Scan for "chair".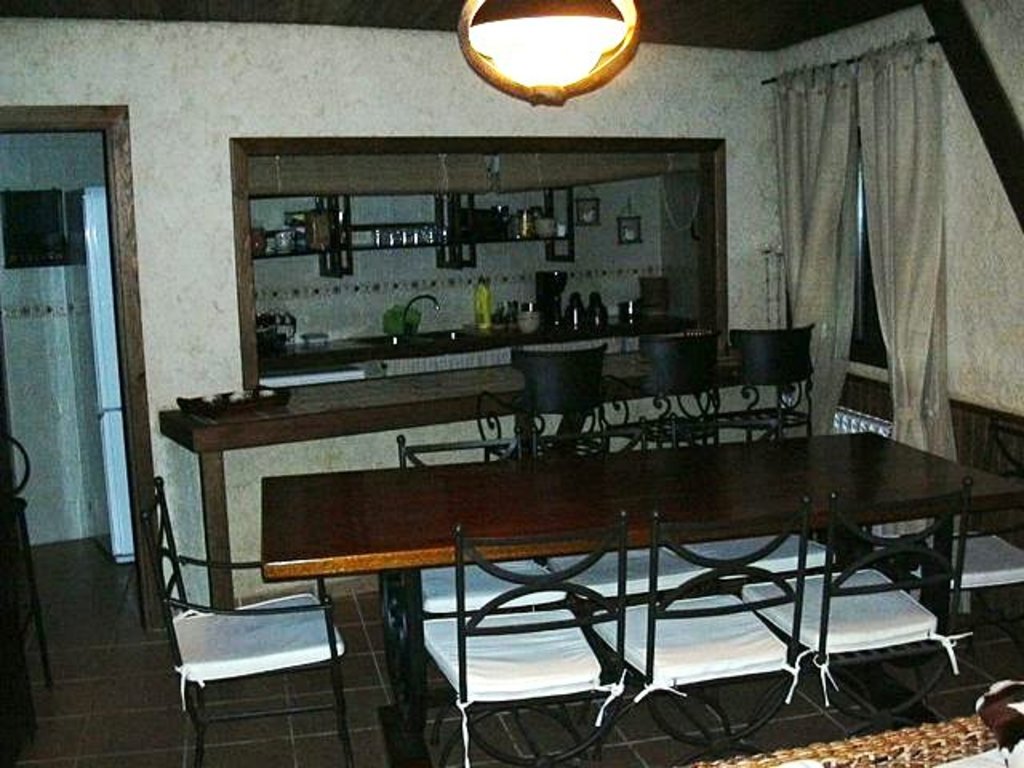
Scan result: l=592, t=499, r=806, b=766.
